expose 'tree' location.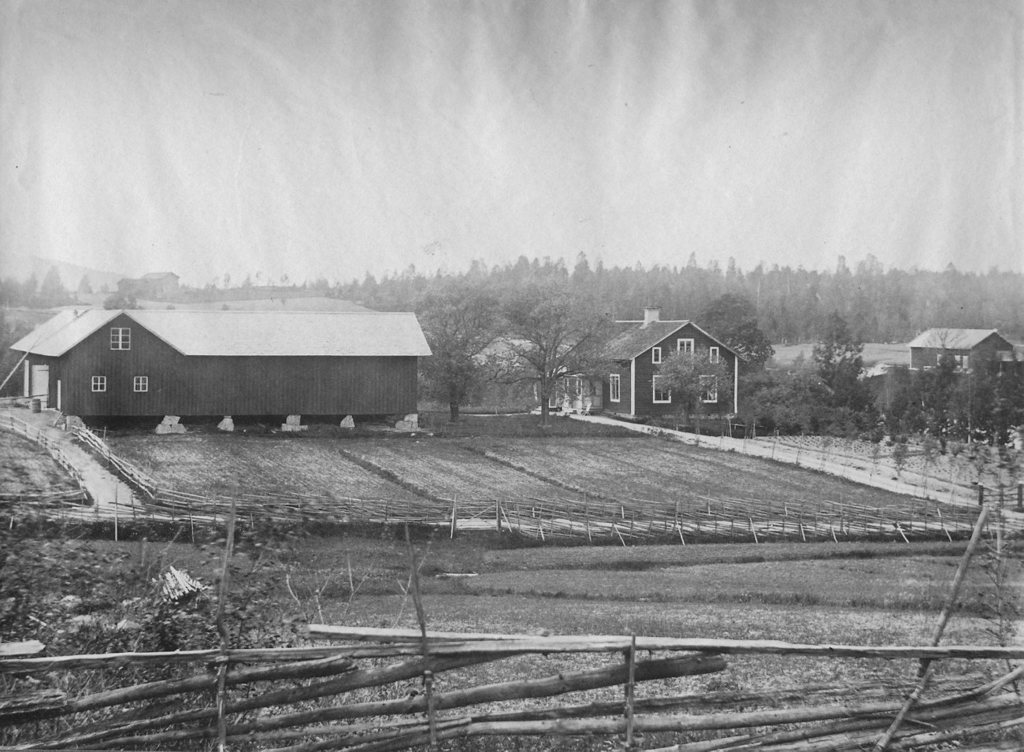
Exposed at <box>841,429,859,479</box>.
